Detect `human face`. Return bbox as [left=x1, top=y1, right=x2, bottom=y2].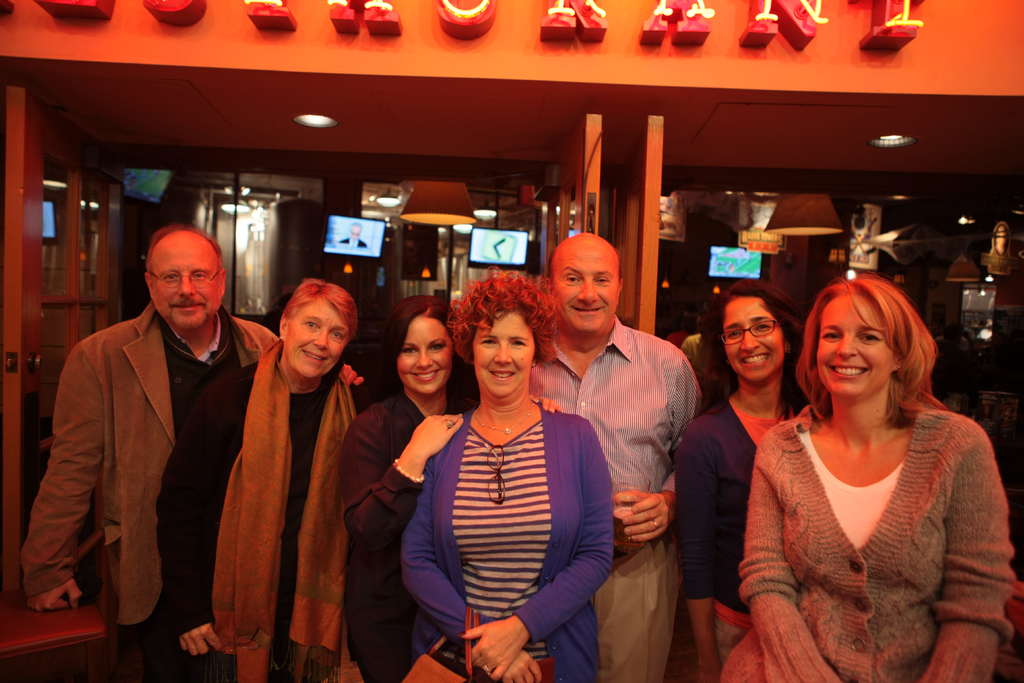
[left=395, top=315, right=452, bottom=395].
